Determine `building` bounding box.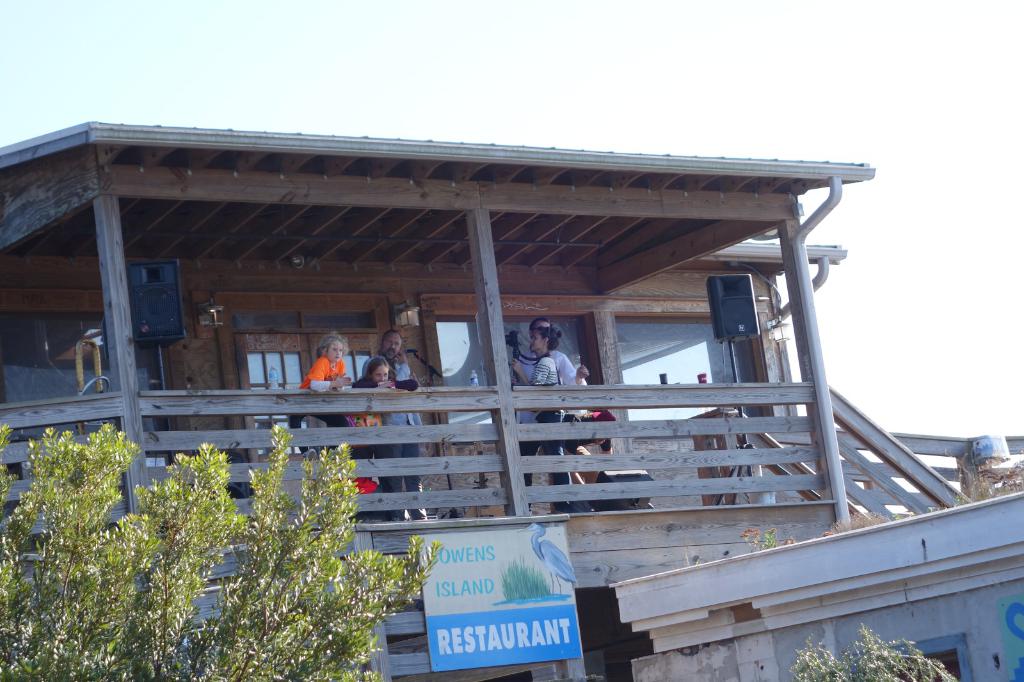
Determined: <box>0,123,1023,681</box>.
